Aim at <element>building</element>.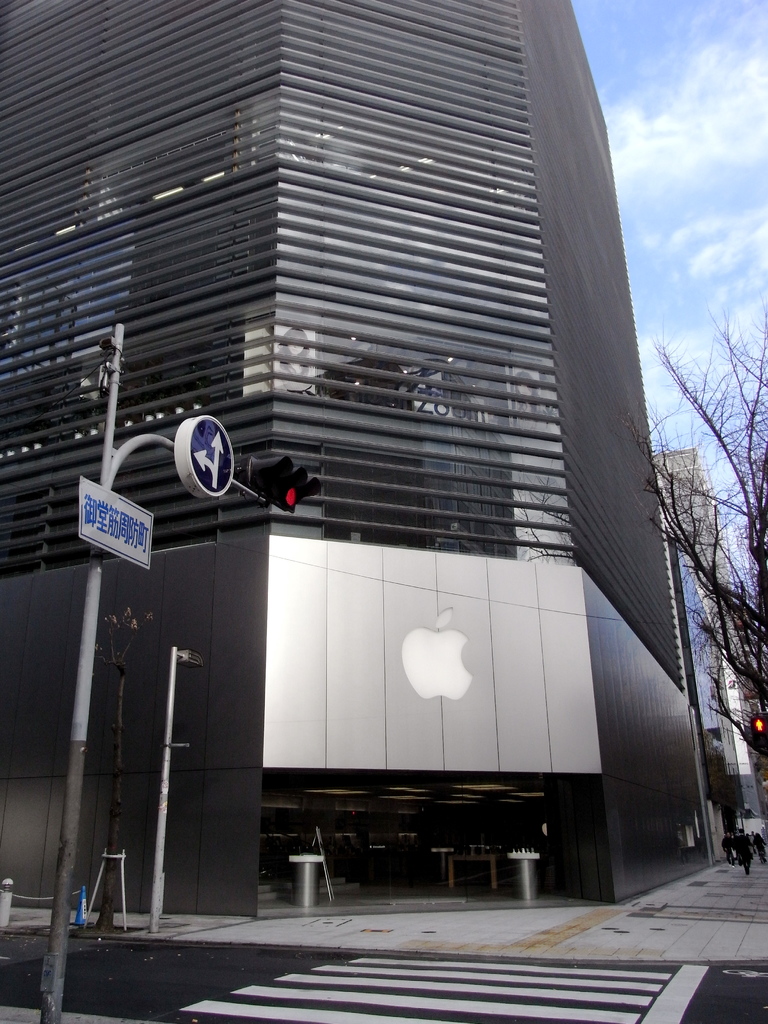
Aimed at [left=0, top=0, right=721, bottom=922].
